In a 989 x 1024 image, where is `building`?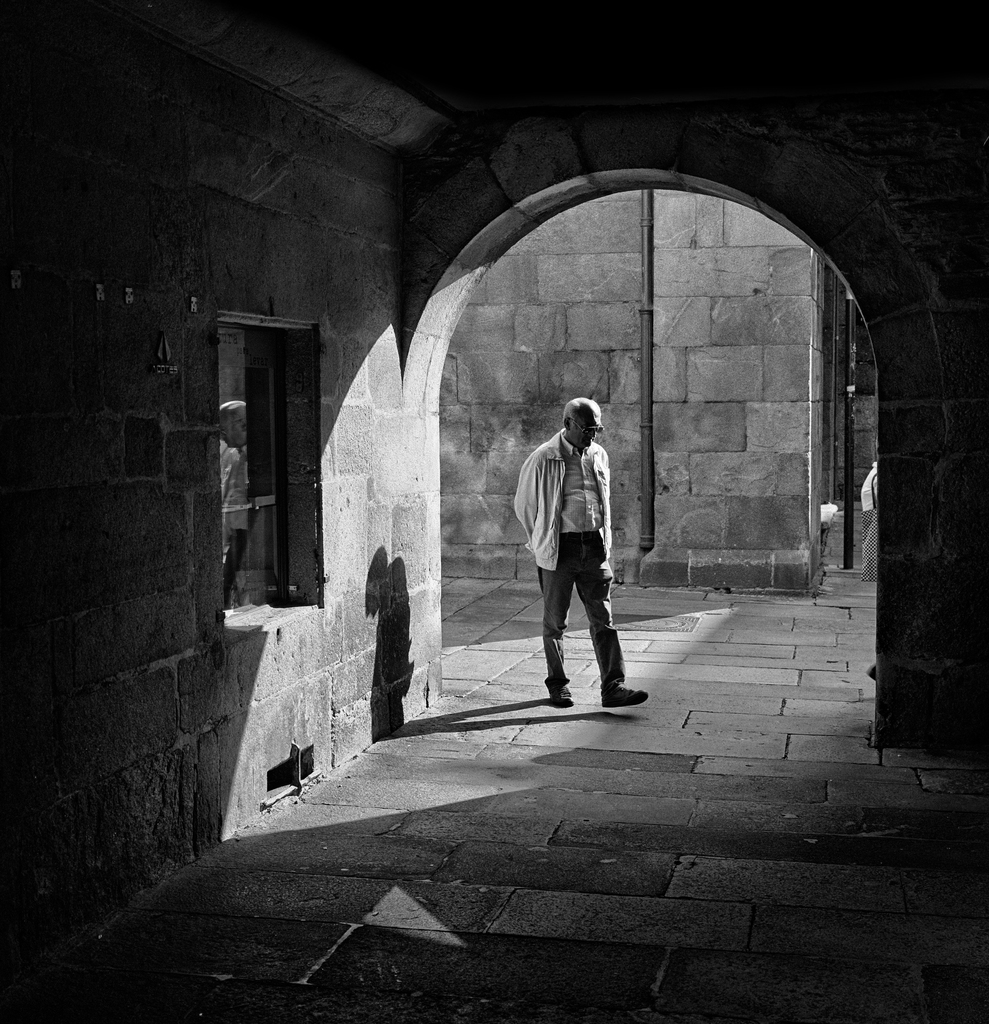
detection(0, 10, 988, 1023).
